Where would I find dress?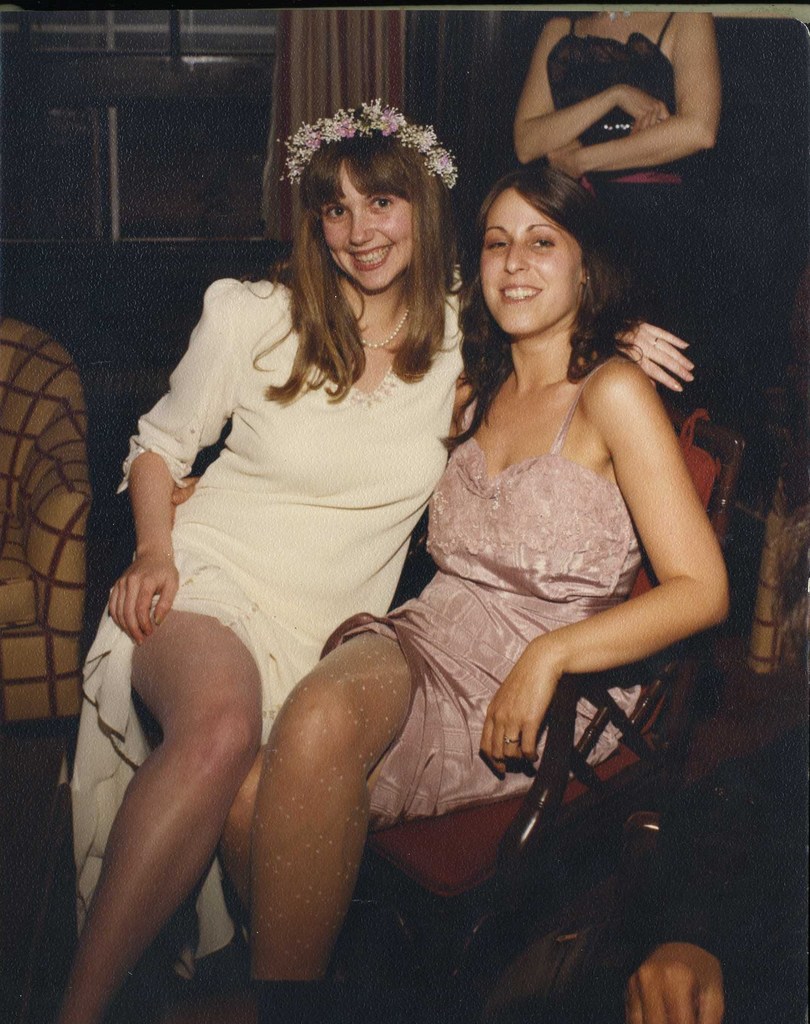
At <region>547, 13, 678, 330</region>.
